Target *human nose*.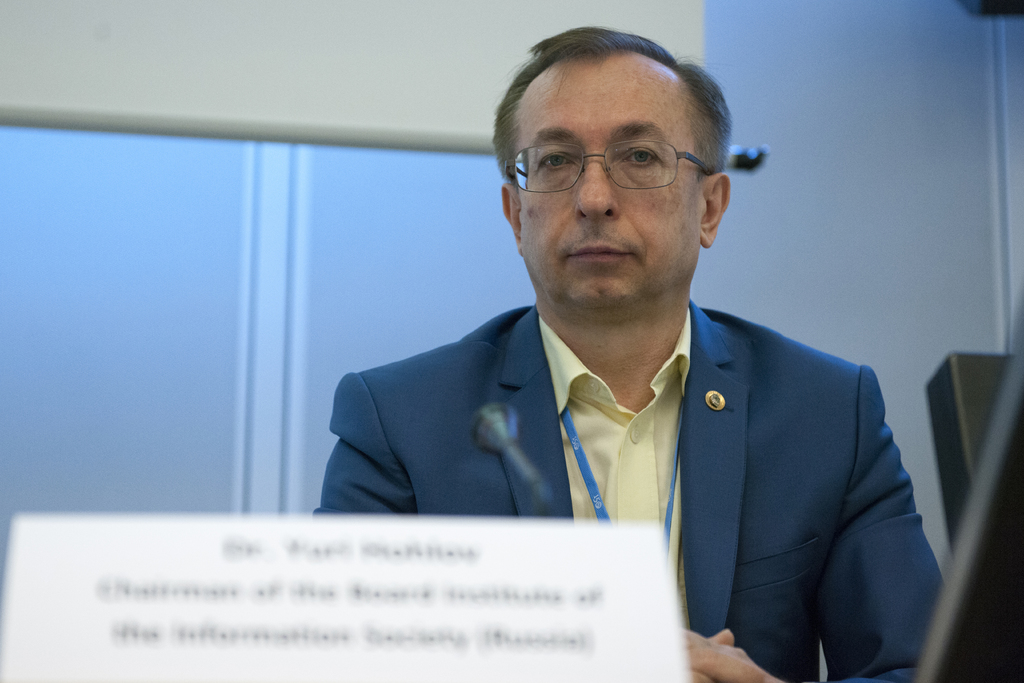
Target region: pyautogui.locateOnScreen(573, 153, 621, 218).
